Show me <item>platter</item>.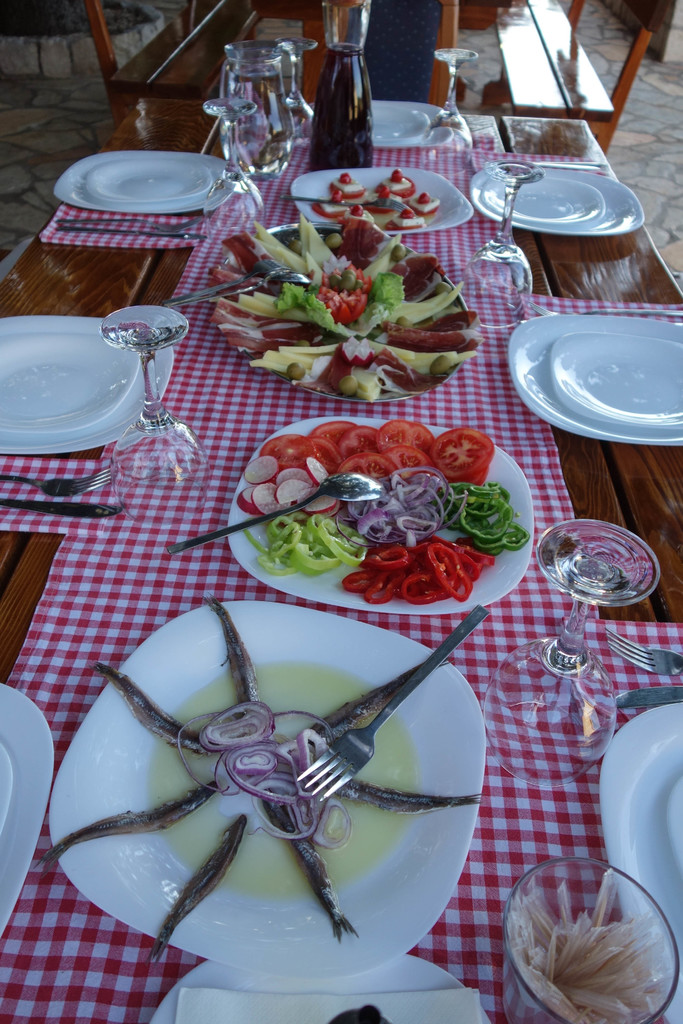
<item>platter</item> is here: 495, 305, 682, 451.
